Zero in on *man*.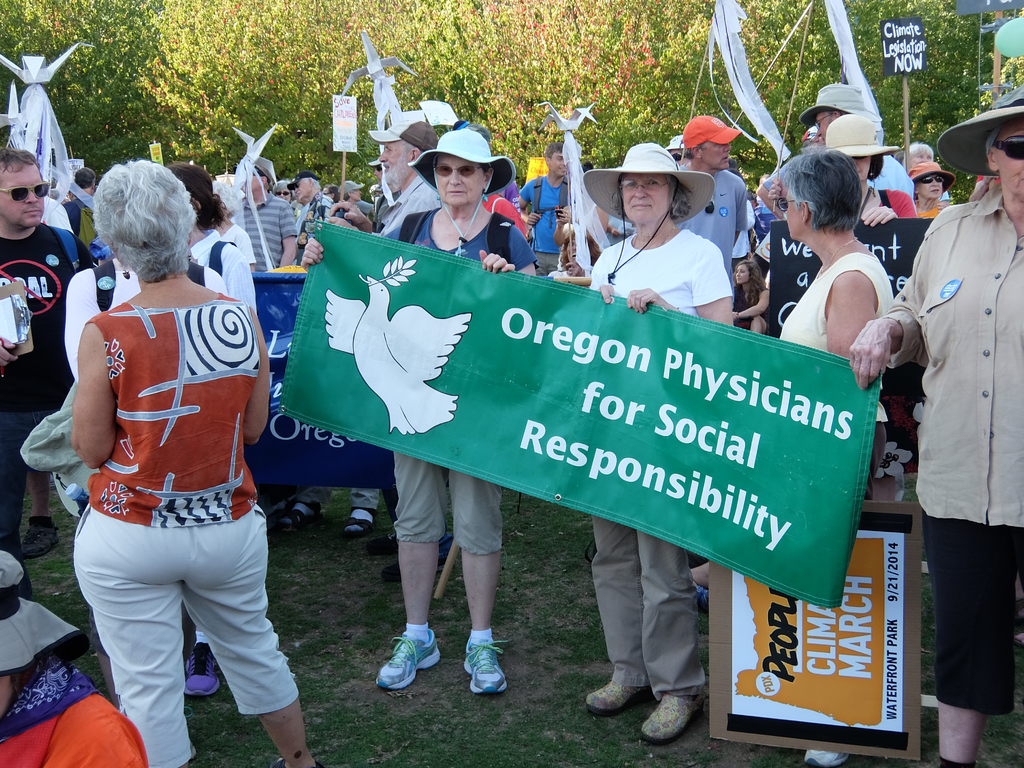
Zeroed in: box=[674, 114, 748, 326].
